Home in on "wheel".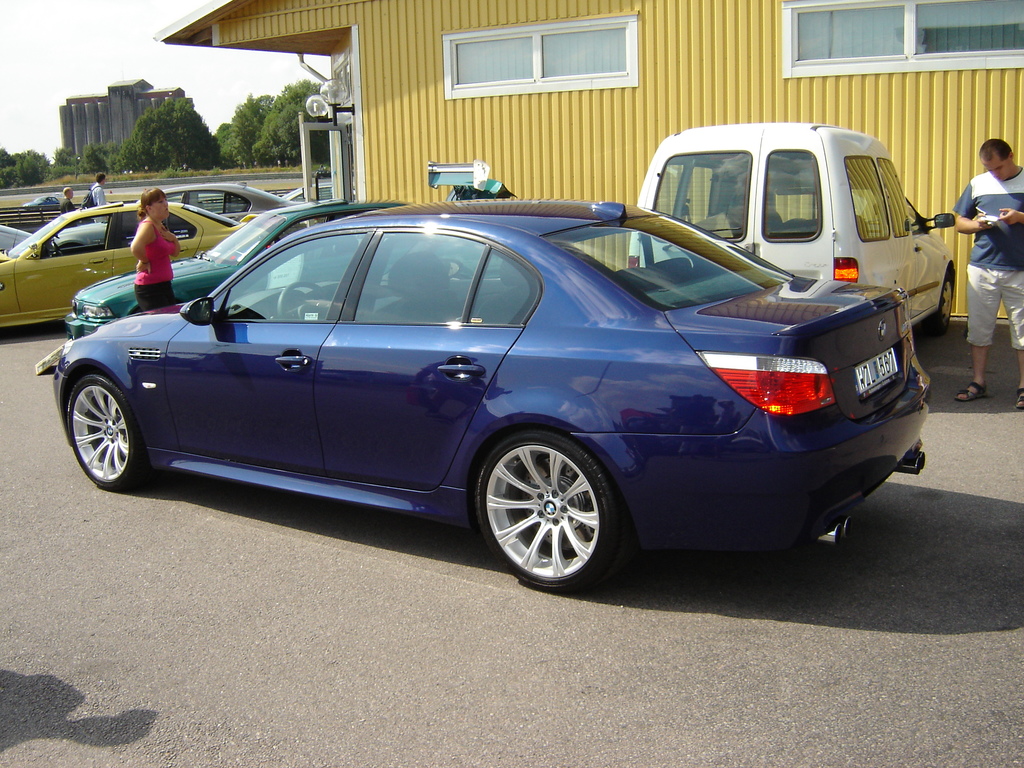
Homed in at Rect(63, 368, 148, 492).
